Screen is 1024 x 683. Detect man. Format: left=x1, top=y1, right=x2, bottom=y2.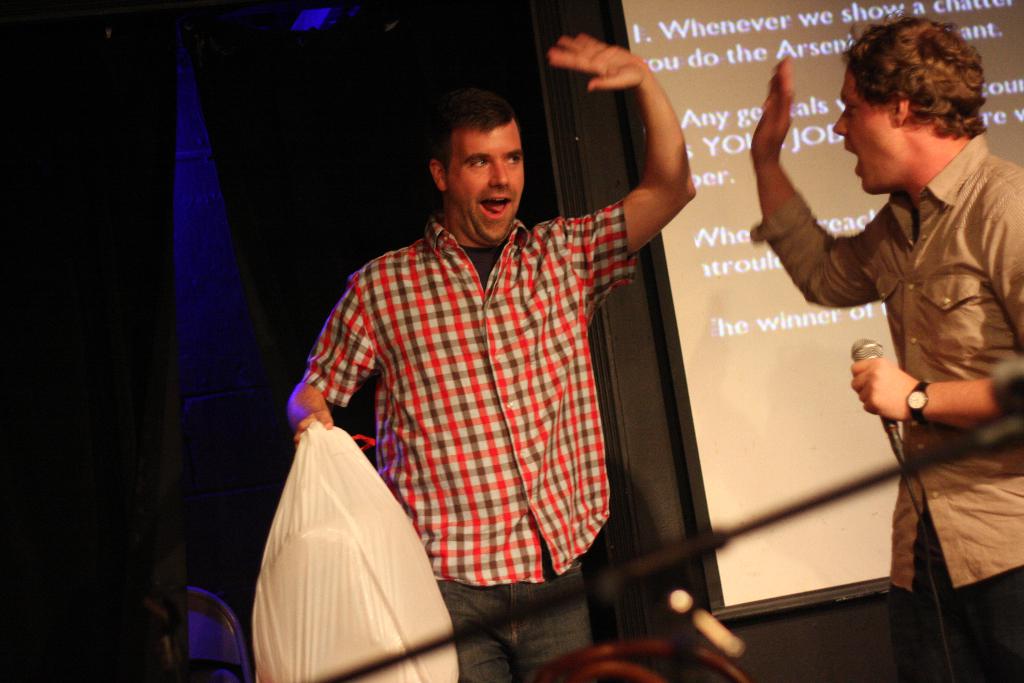
left=291, top=37, right=696, bottom=682.
